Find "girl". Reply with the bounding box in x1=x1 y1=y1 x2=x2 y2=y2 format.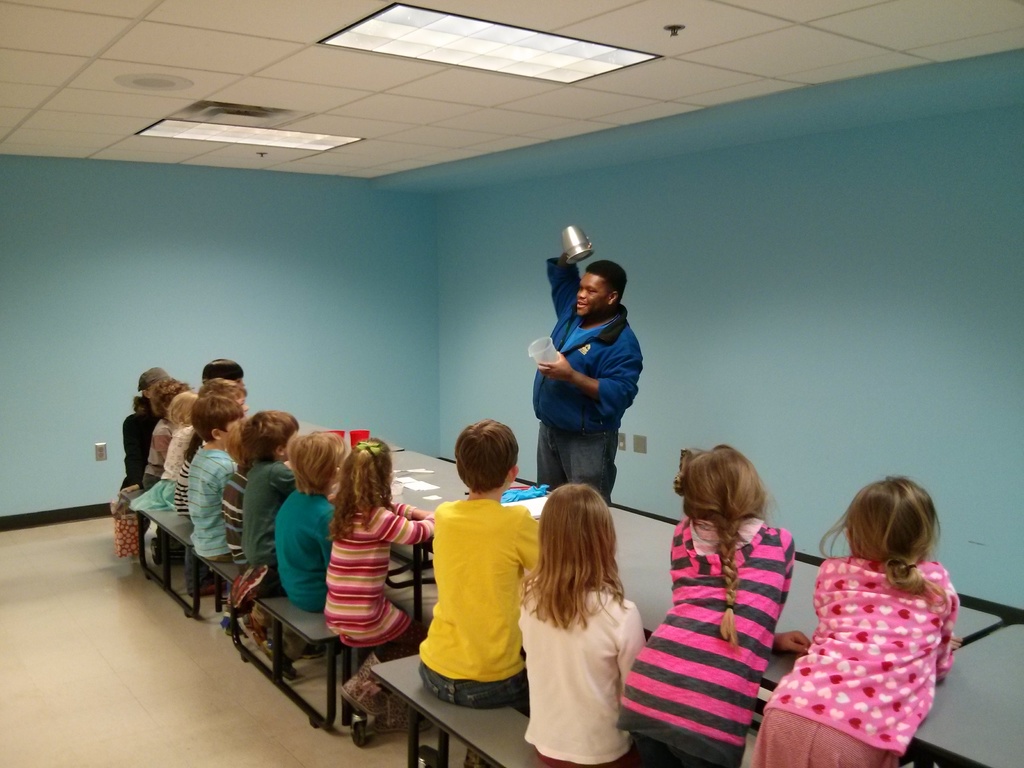
x1=521 y1=481 x2=646 y2=767.
